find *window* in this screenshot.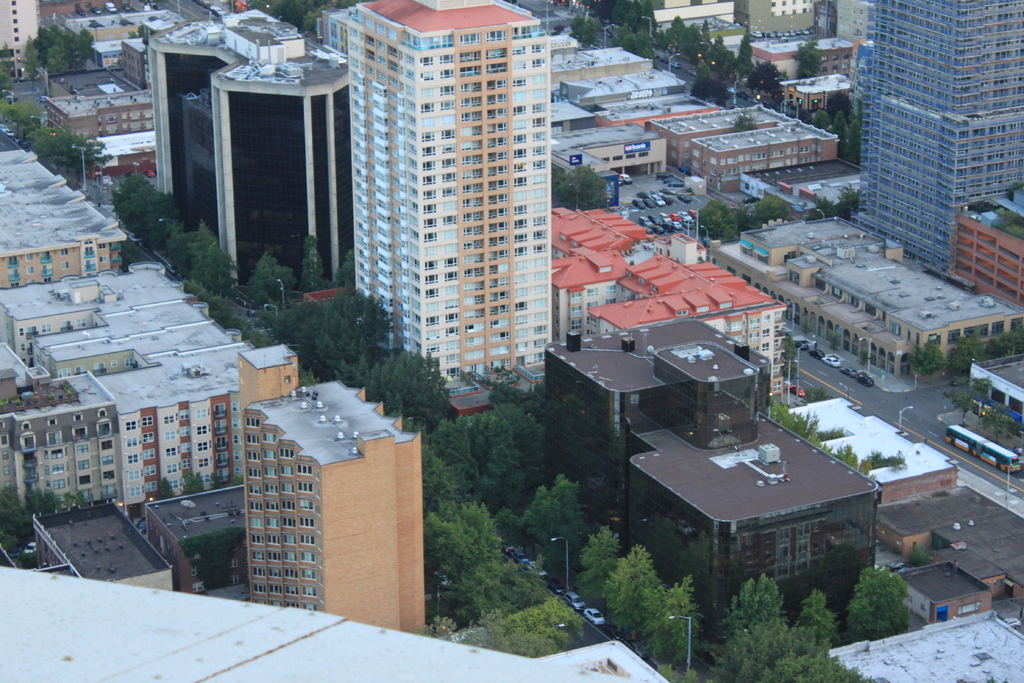
The bounding box for *window* is <box>262,484,278,493</box>.
